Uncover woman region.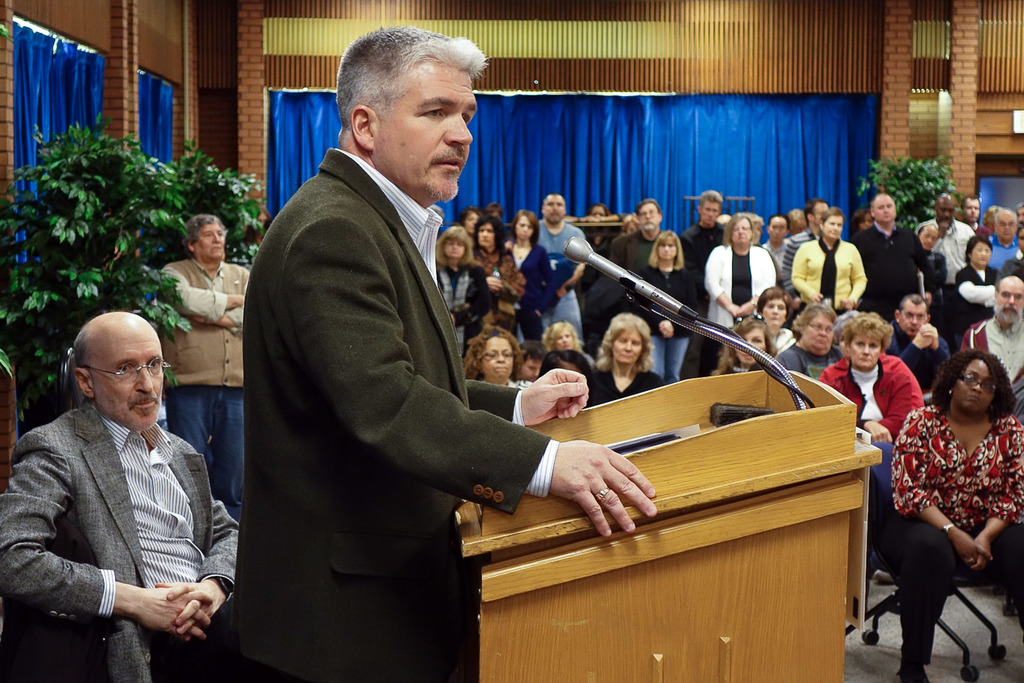
Uncovered: {"x1": 959, "y1": 237, "x2": 998, "y2": 336}.
